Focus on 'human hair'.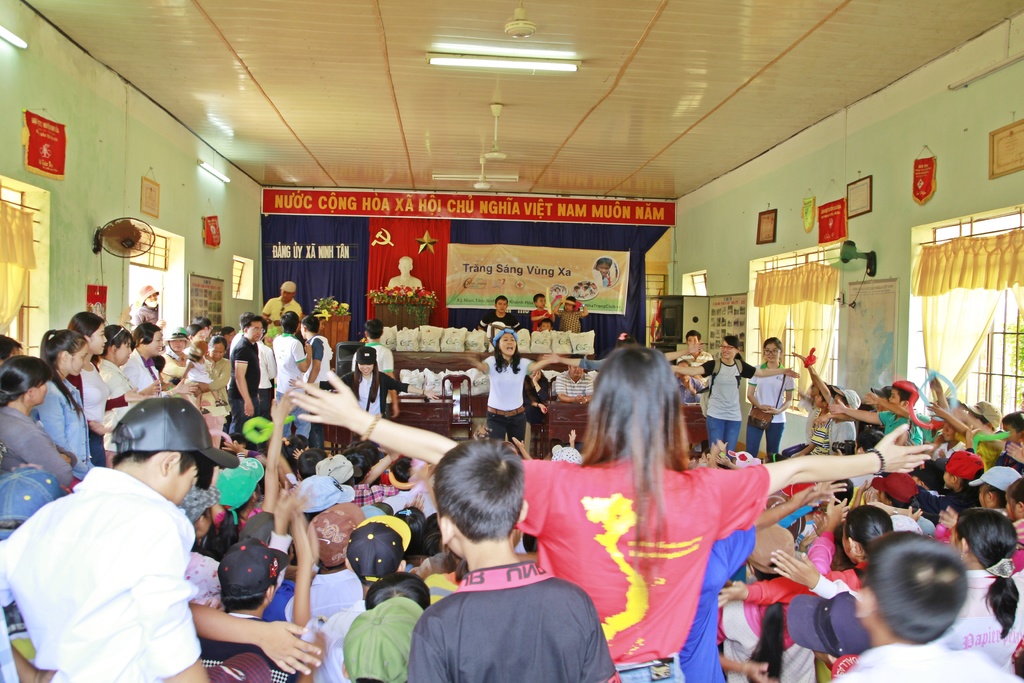
Focused at BBox(762, 334, 782, 358).
